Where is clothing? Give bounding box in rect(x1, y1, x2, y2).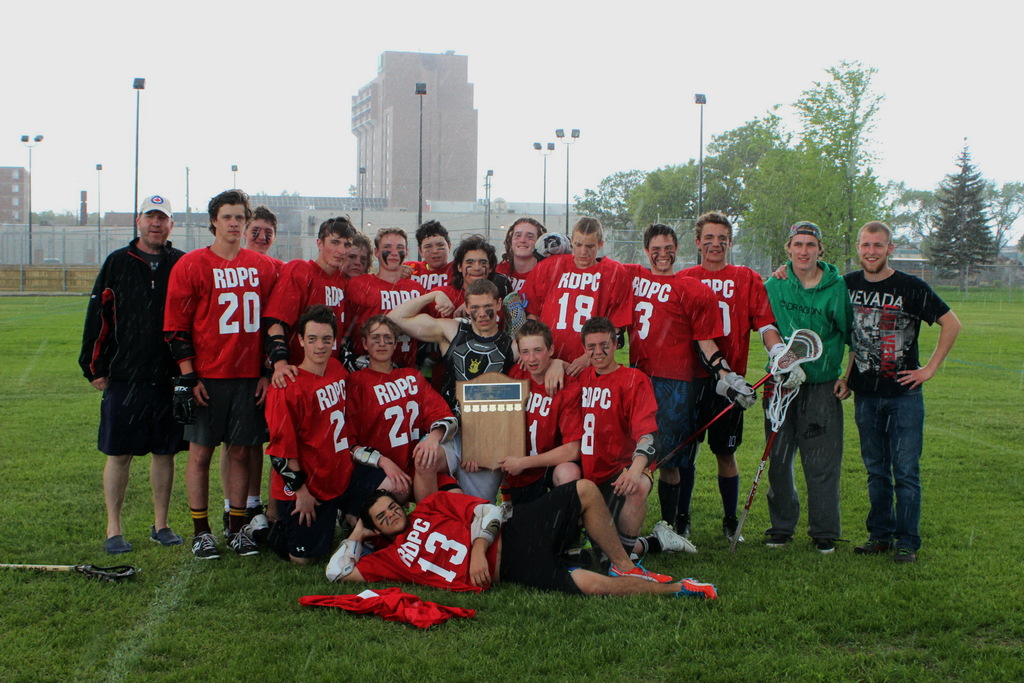
rect(274, 259, 288, 273).
